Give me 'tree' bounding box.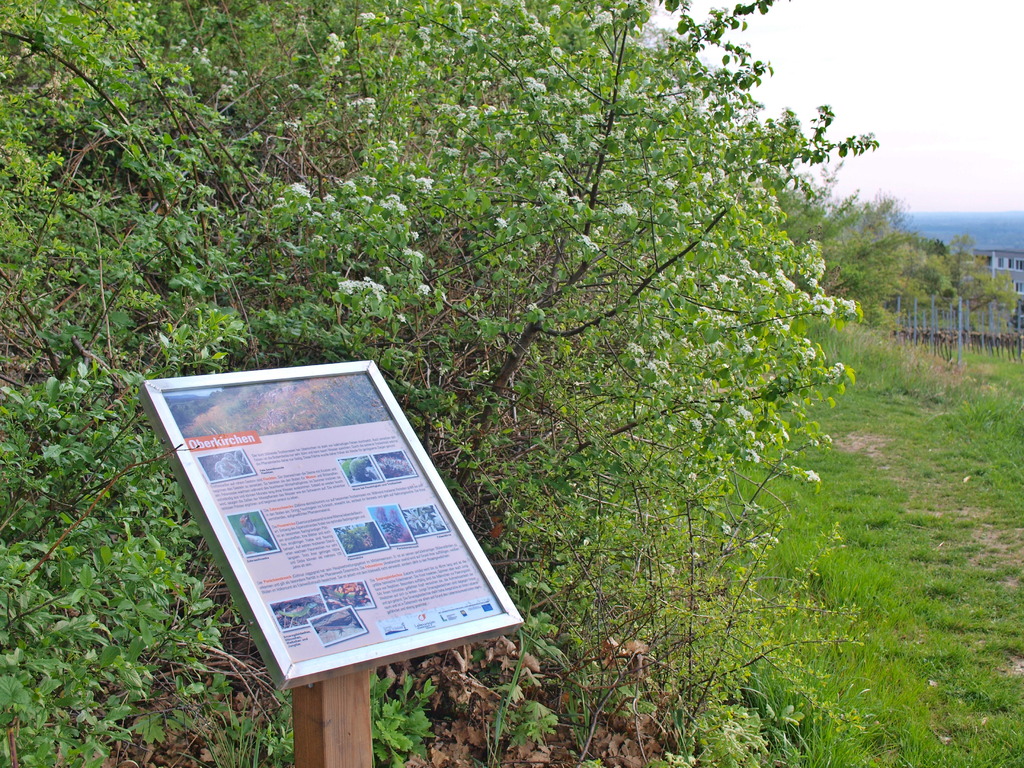
[x1=139, y1=24, x2=910, y2=666].
